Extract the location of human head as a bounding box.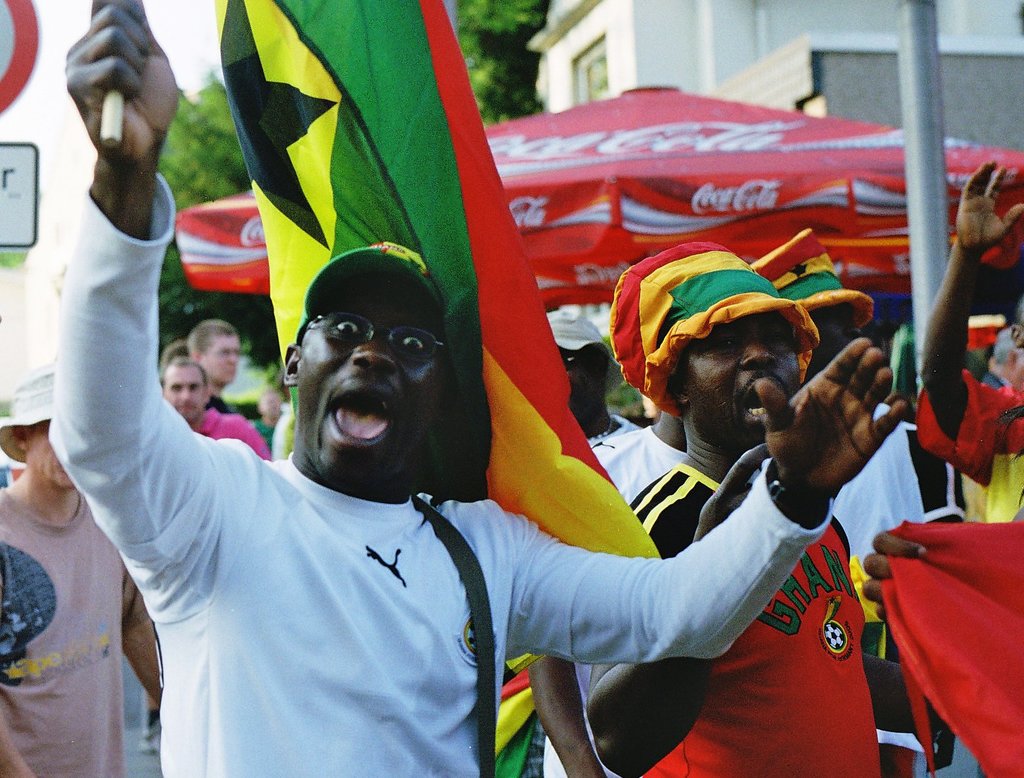
(544, 308, 625, 425).
